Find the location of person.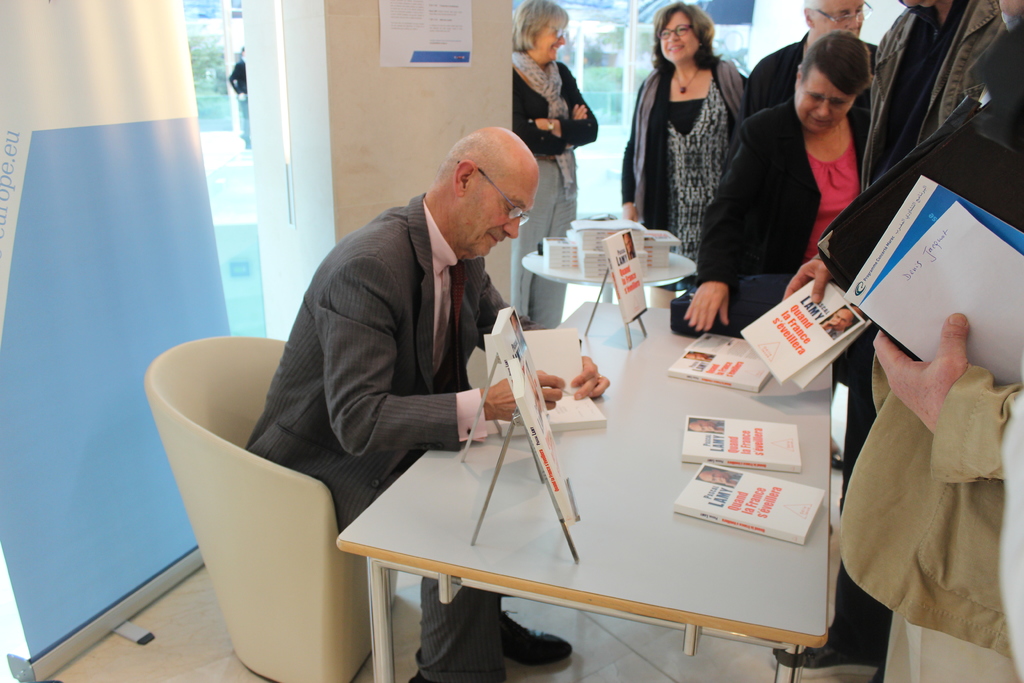
Location: rect(225, 47, 252, 144).
